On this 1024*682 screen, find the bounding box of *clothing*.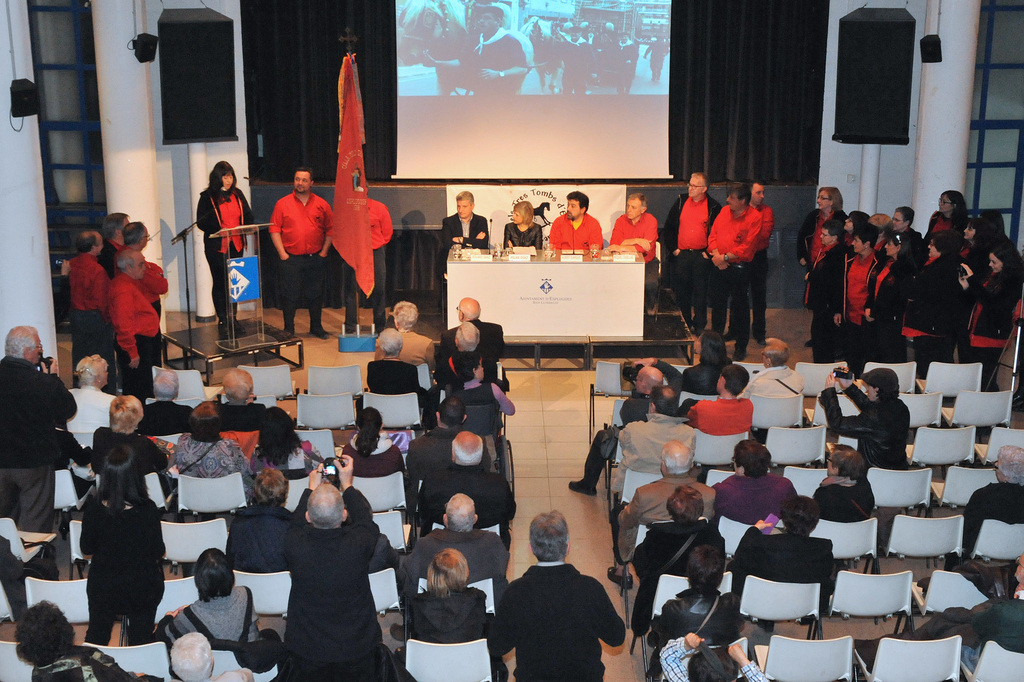
Bounding box: (left=196, top=187, right=255, bottom=317).
